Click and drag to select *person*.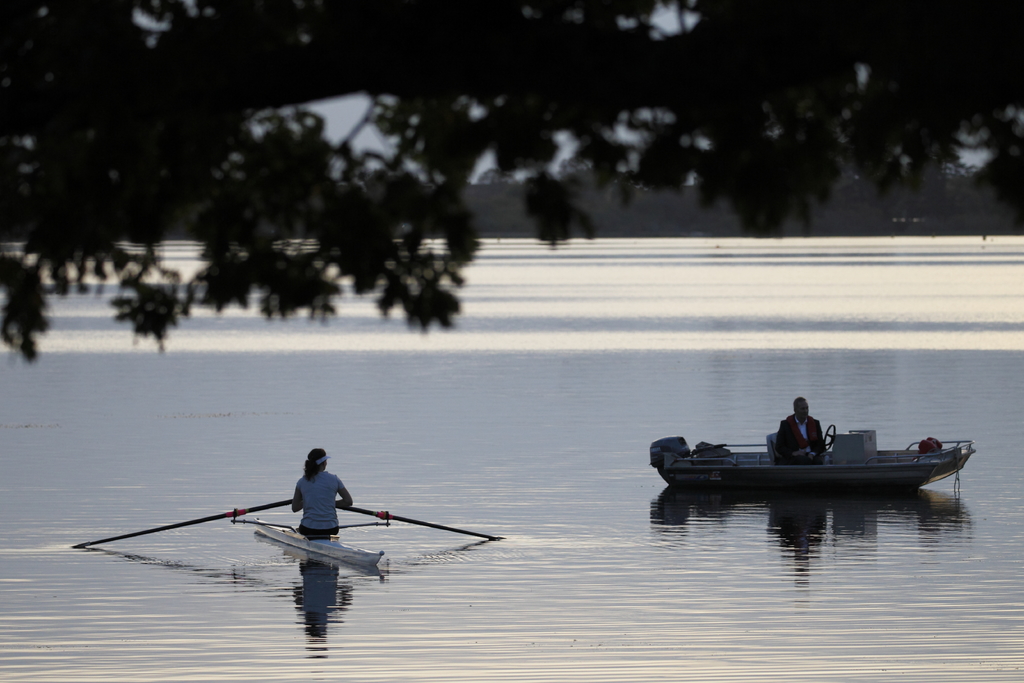
Selection: left=290, top=440, right=353, bottom=541.
